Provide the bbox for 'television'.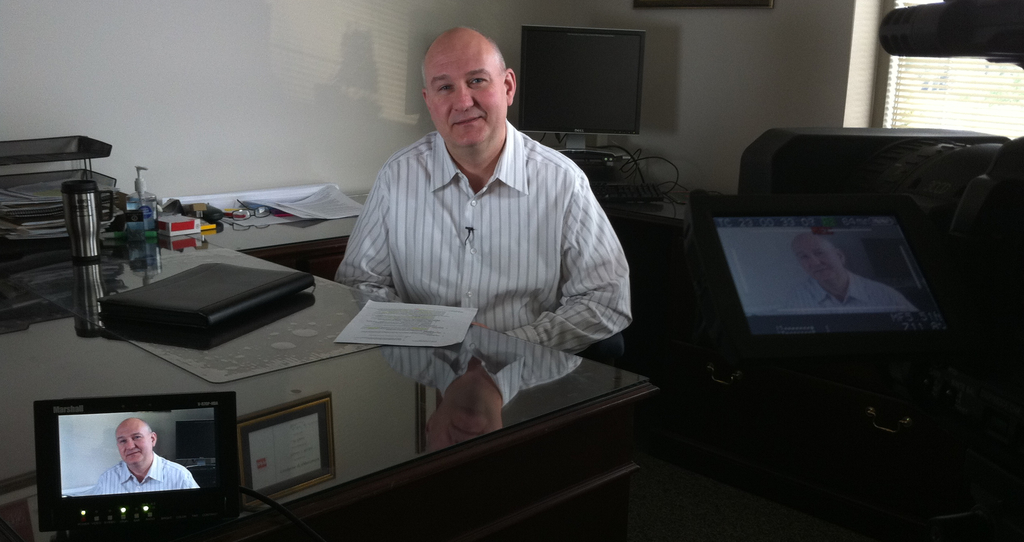
684, 192, 967, 360.
